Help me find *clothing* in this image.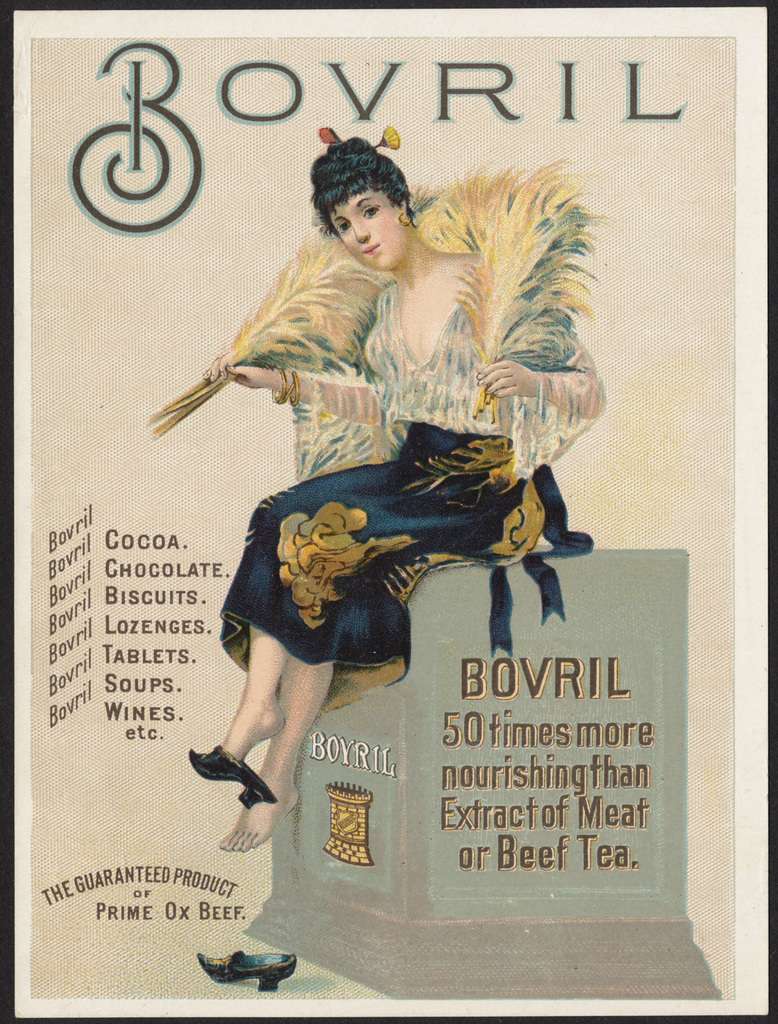
Found it: l=200, t=248, r=602, b=750.
